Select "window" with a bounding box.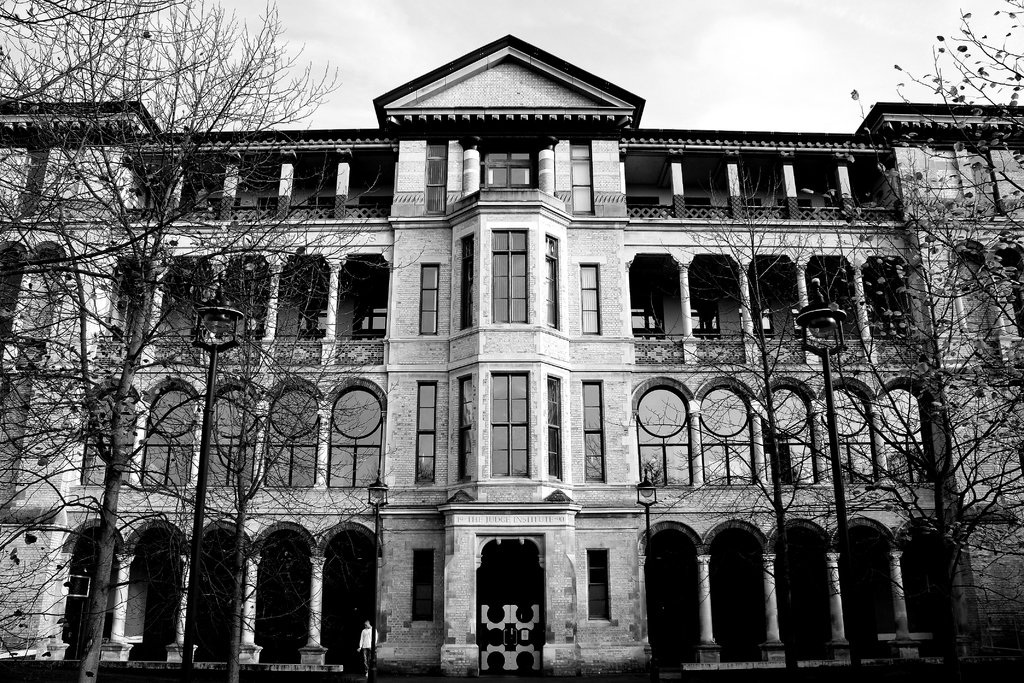
(left=141, top=383, right=198, bottom=484).
